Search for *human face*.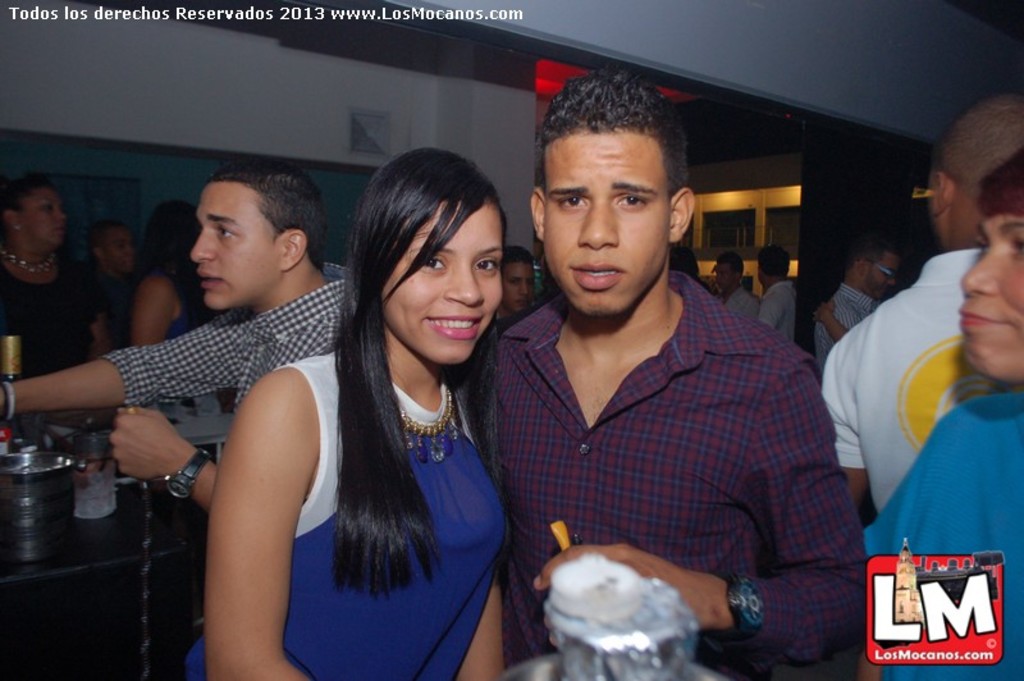
Found at [x1=23, y1=183, x2=65, y2=236].
